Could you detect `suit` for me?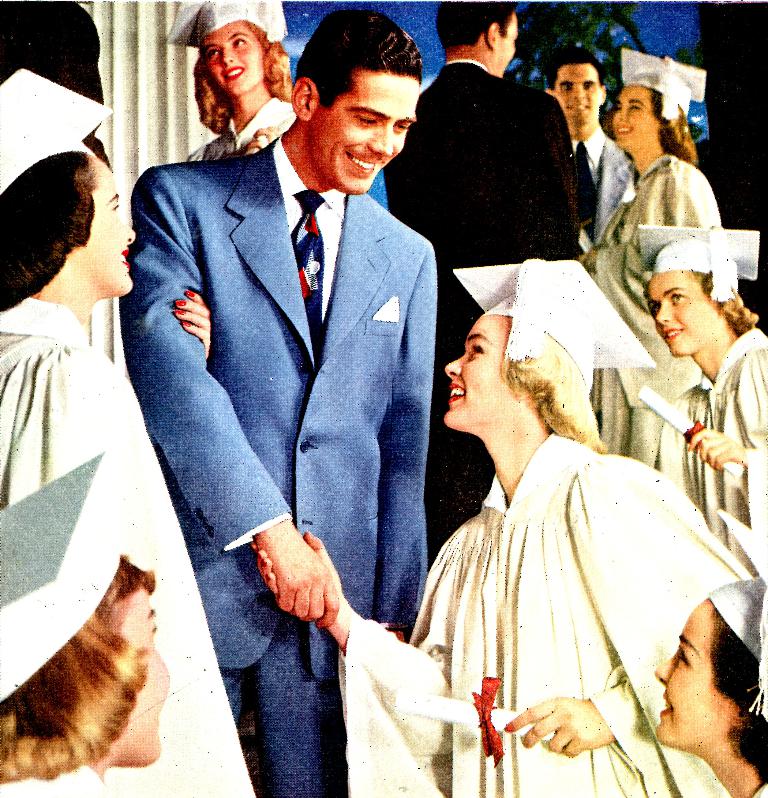
Detection result: detection(569, 122, 632, 242).
